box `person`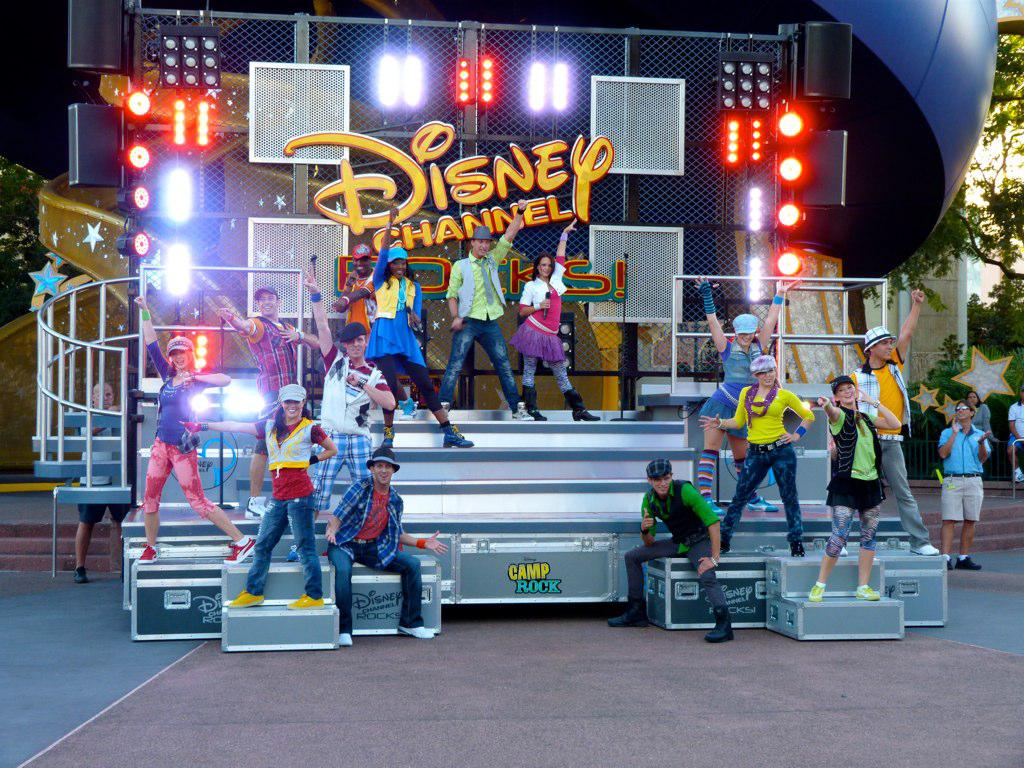
l=695, t=278, r=795, b=513
